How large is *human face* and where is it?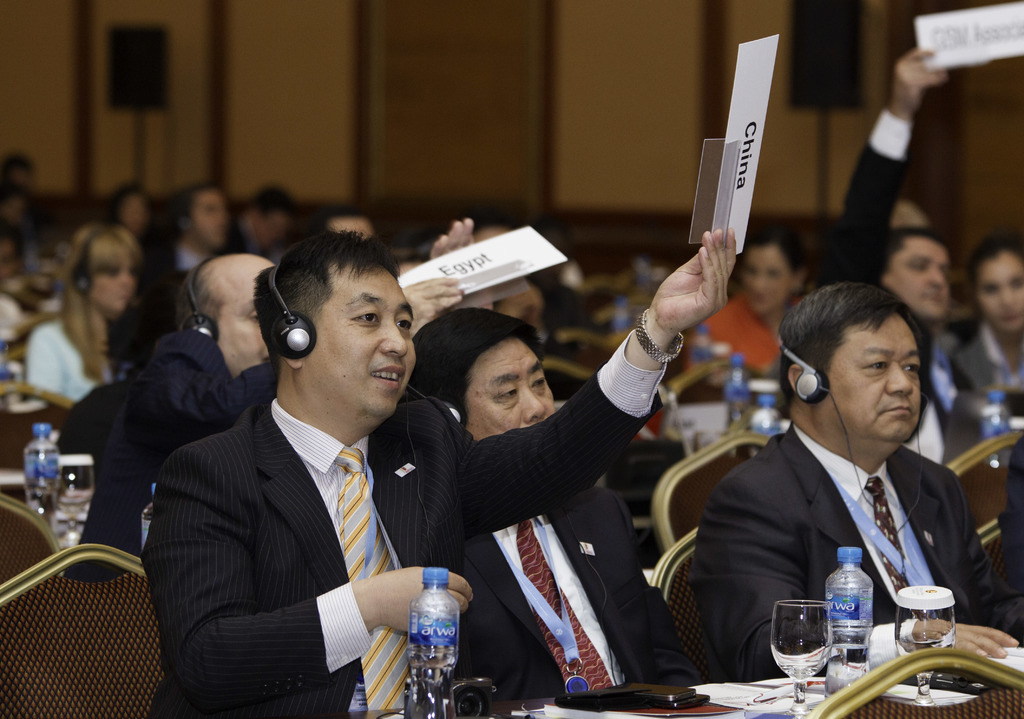
Bounding box: l=890, t=245, r=947, b=322.
